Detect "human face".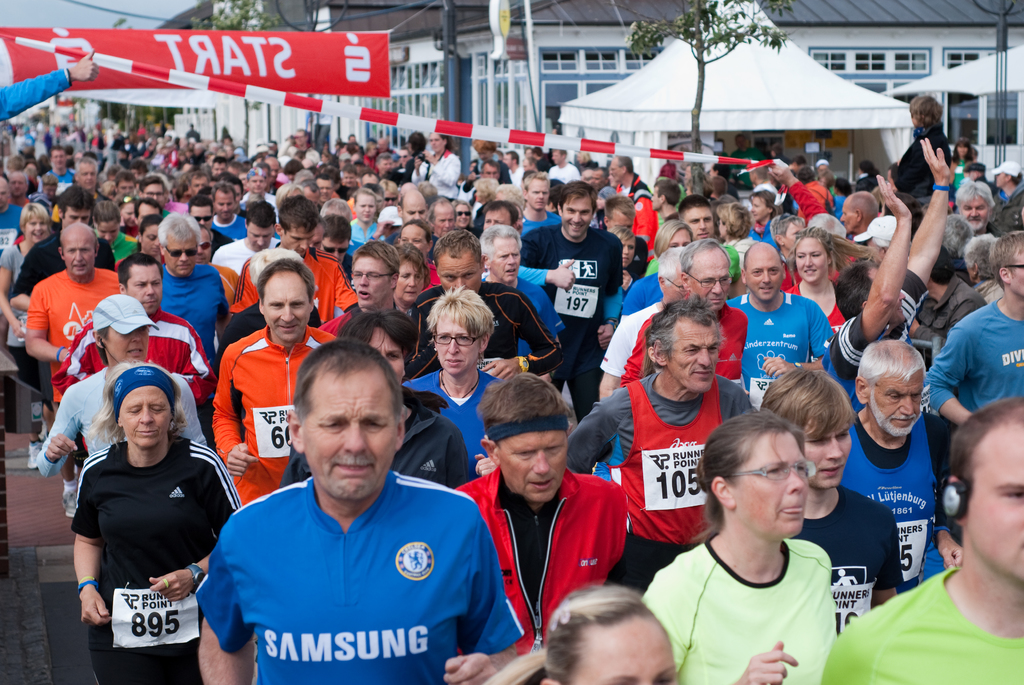
Detected at (left=287, top=189, right=303, bottom=195).
